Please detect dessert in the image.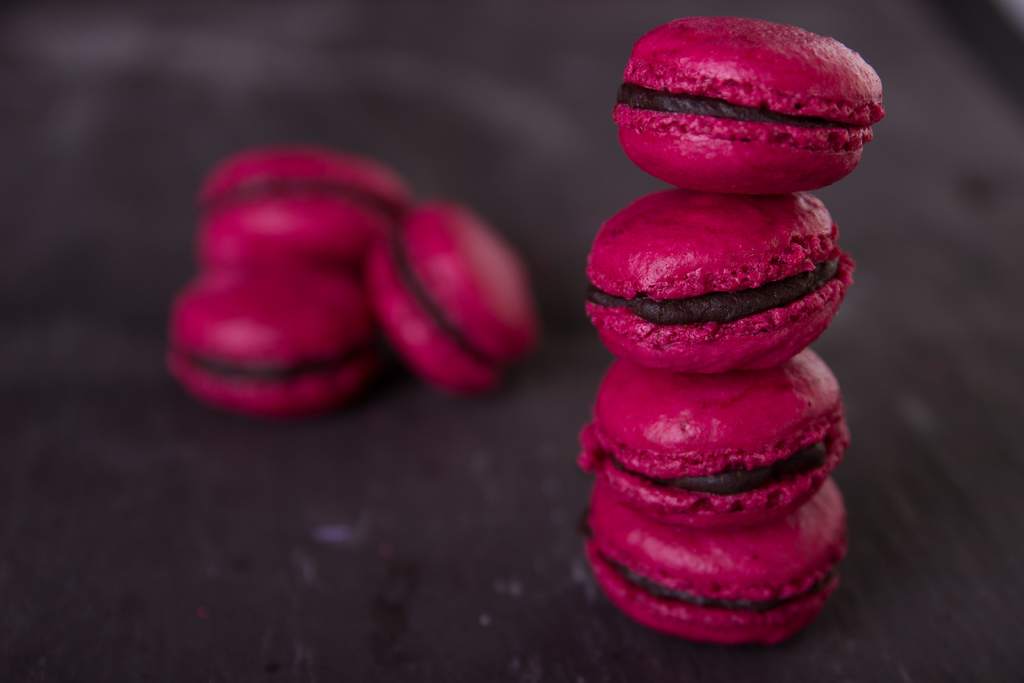
left=611, top=19, right=883, bottom=194.
